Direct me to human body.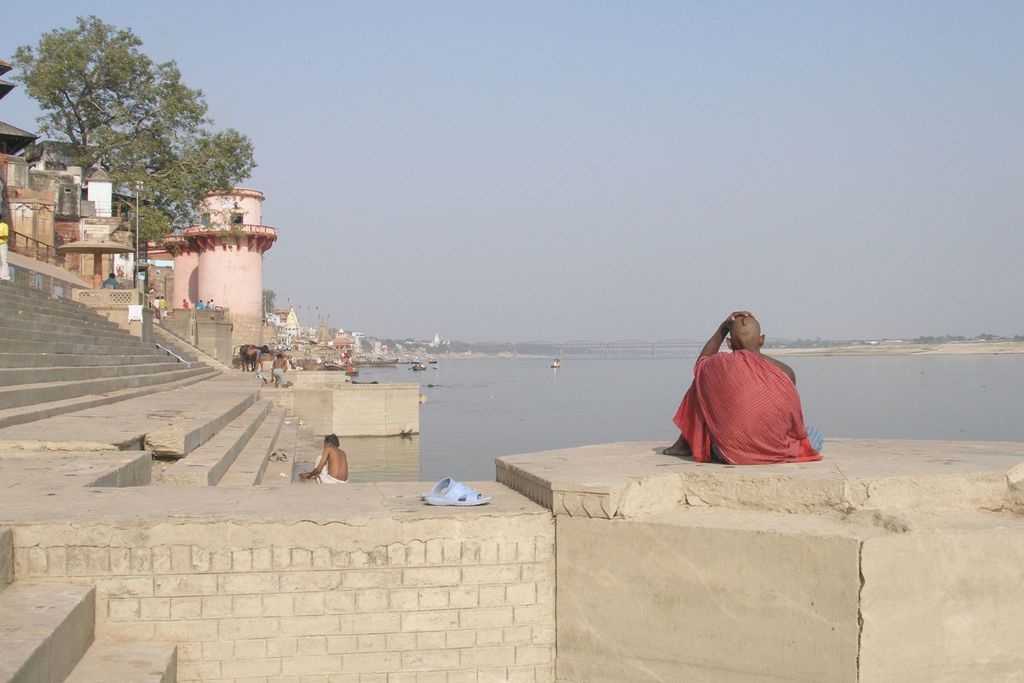
Direction: 206, 299, 214, 308.
